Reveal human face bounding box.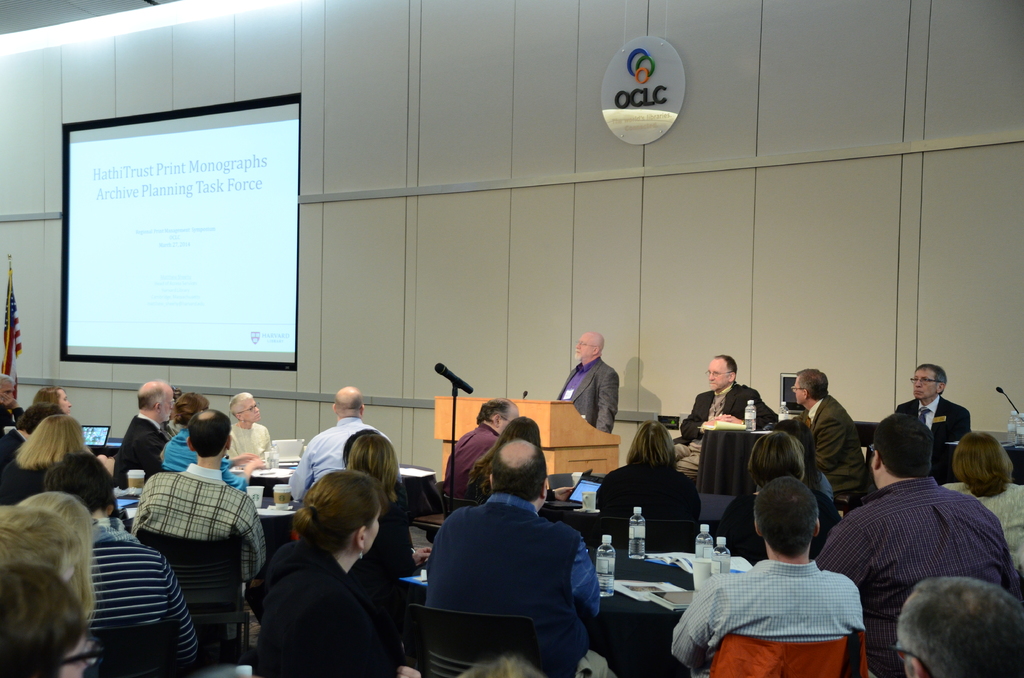
Revealed: locate(61, 392, 69, 416).
